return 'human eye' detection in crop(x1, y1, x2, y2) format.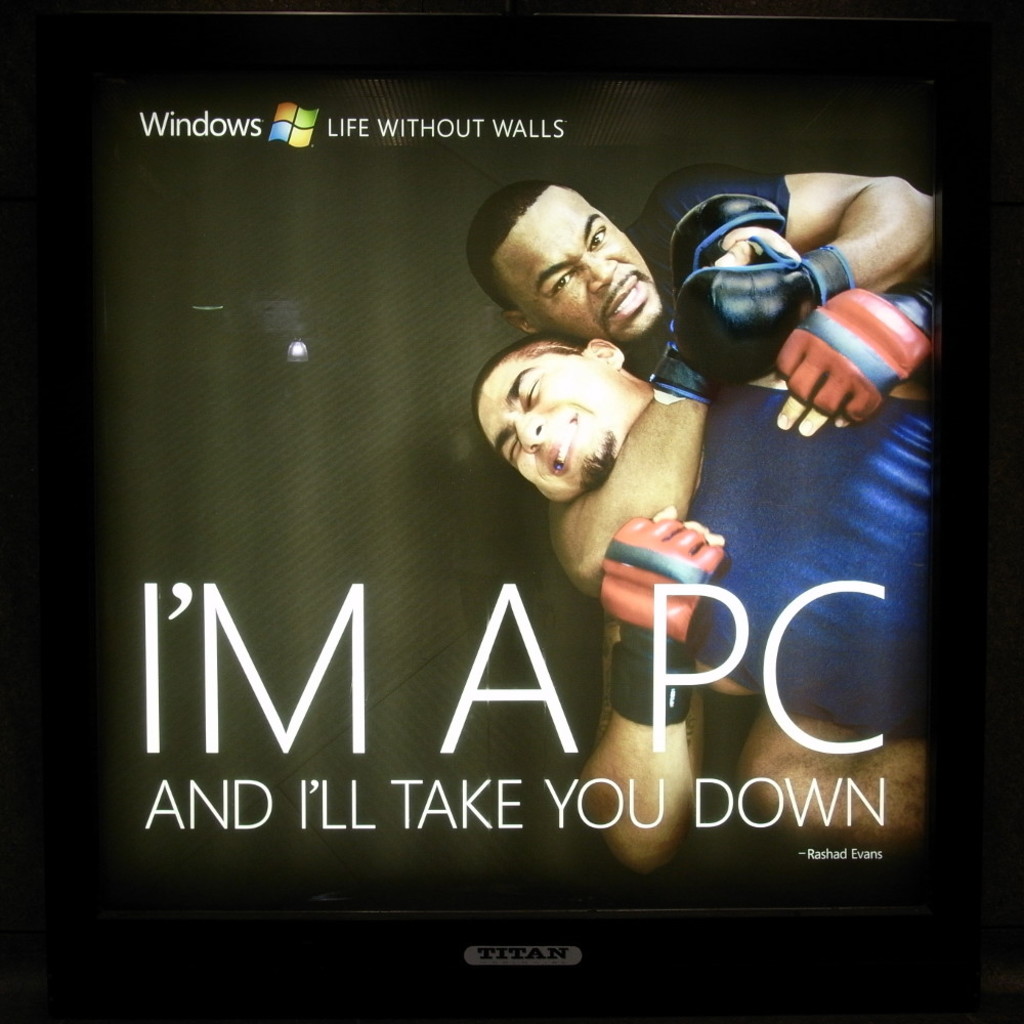
crop(587, 221, 608, 256).
